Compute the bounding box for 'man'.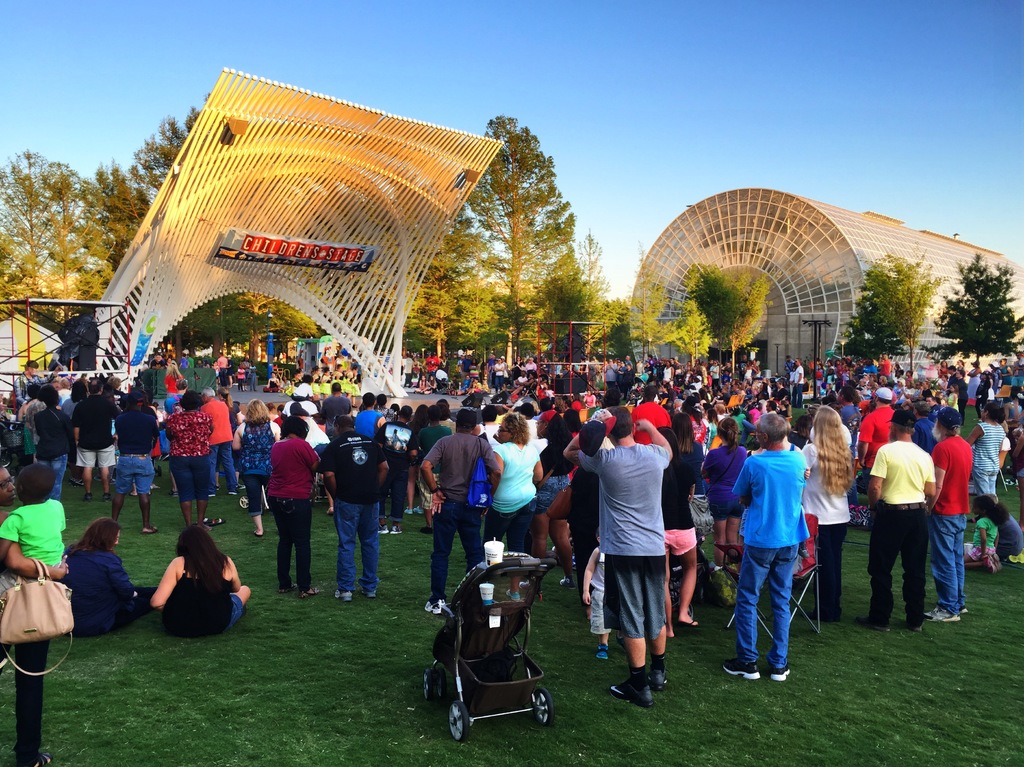
bbox=[225, 352, 234, 385].
